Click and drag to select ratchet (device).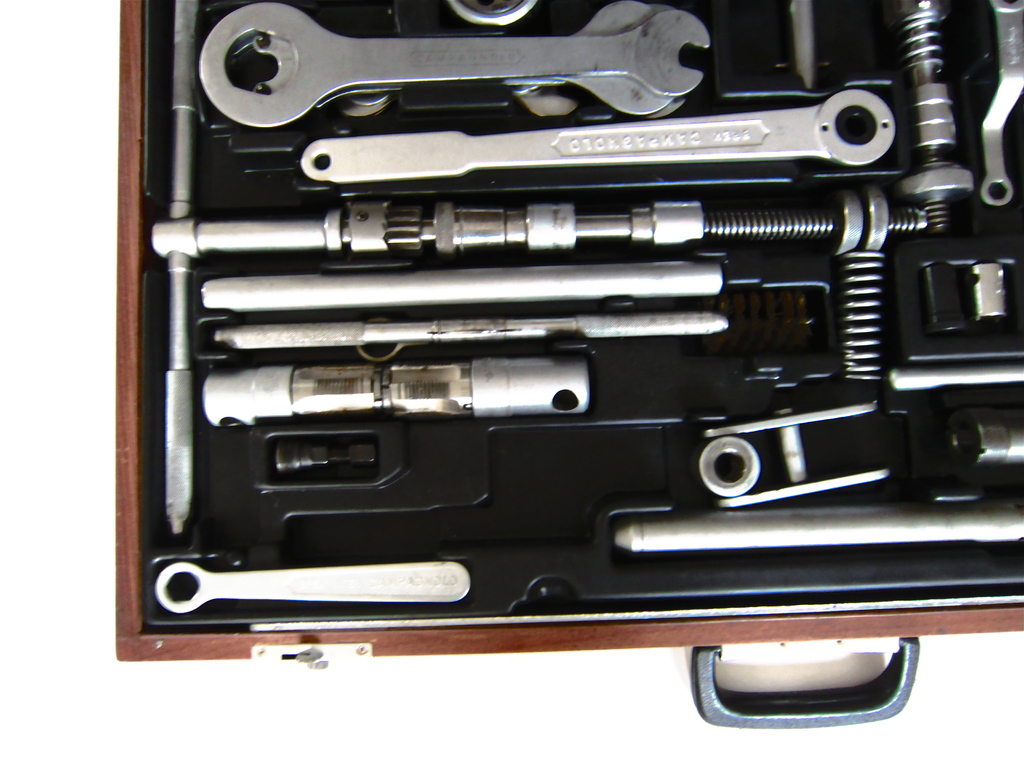
Selection: 970:260:1005:323.
